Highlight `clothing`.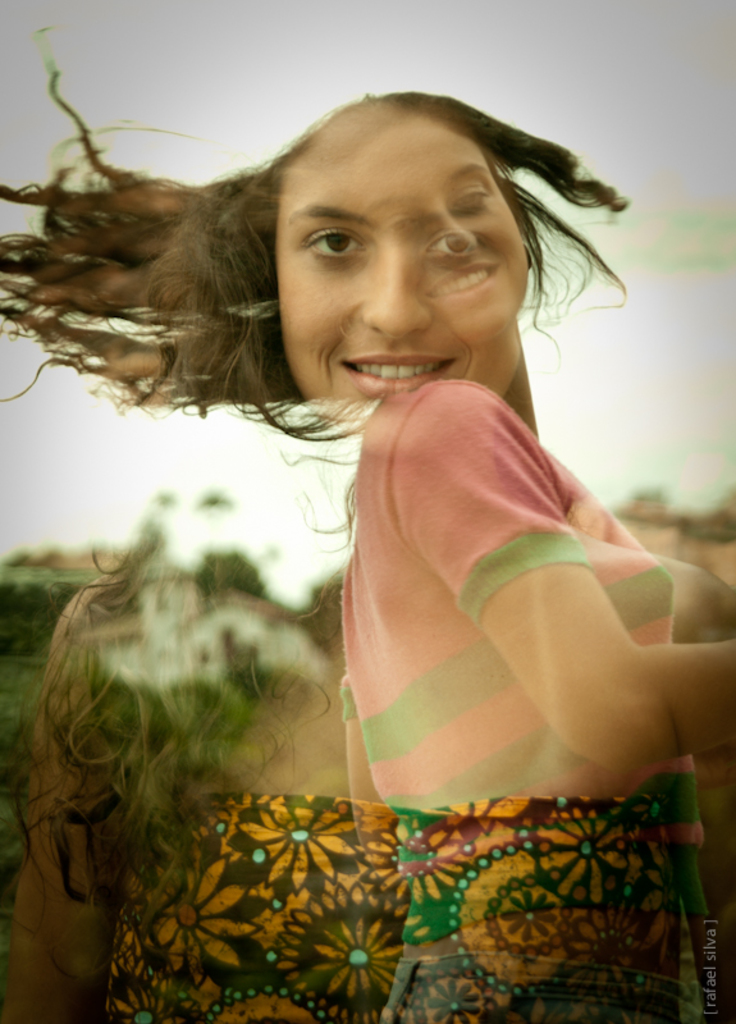
Highlighted region: Rect(340, 384, 713, 1023).
